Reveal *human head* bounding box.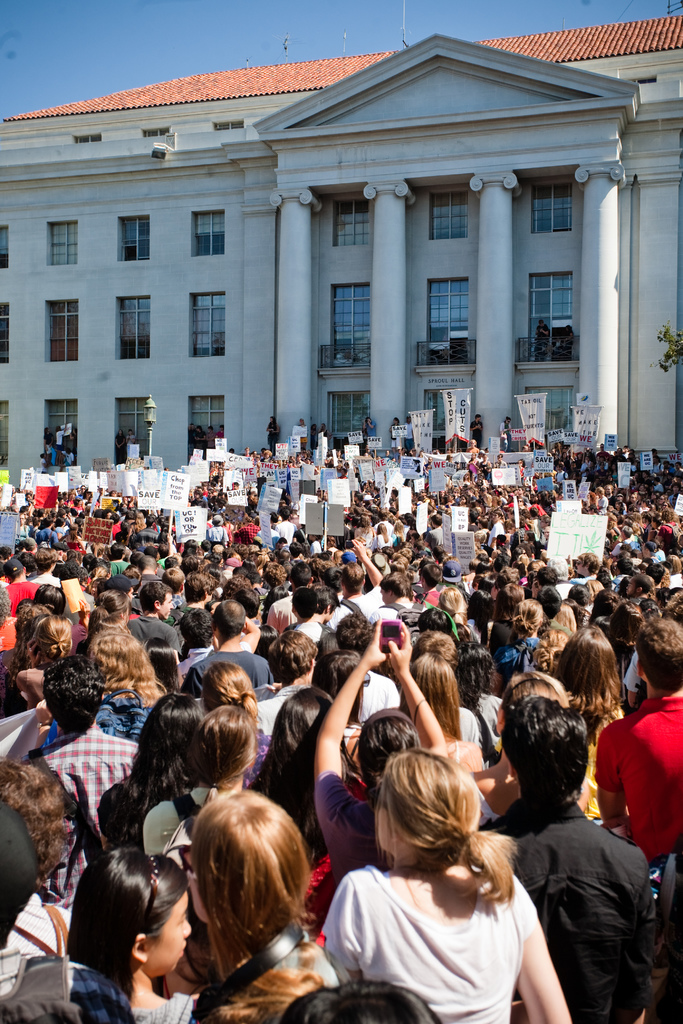
Revealed: [577, 557, 595, 573].
